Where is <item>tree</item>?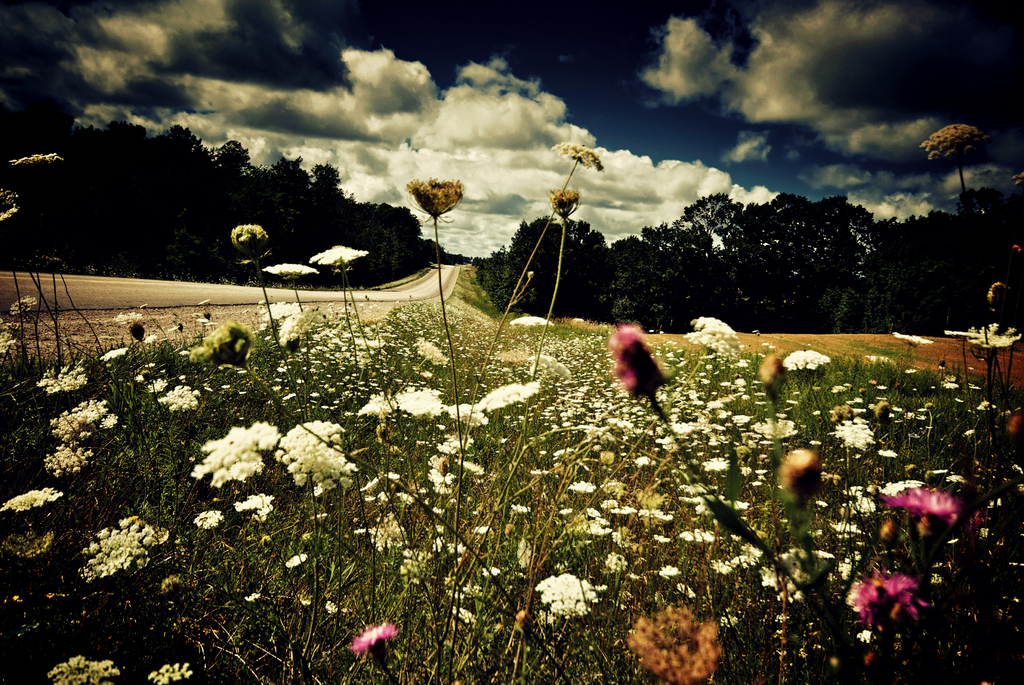
[left=612, top=222, right=710, bottom=258].
